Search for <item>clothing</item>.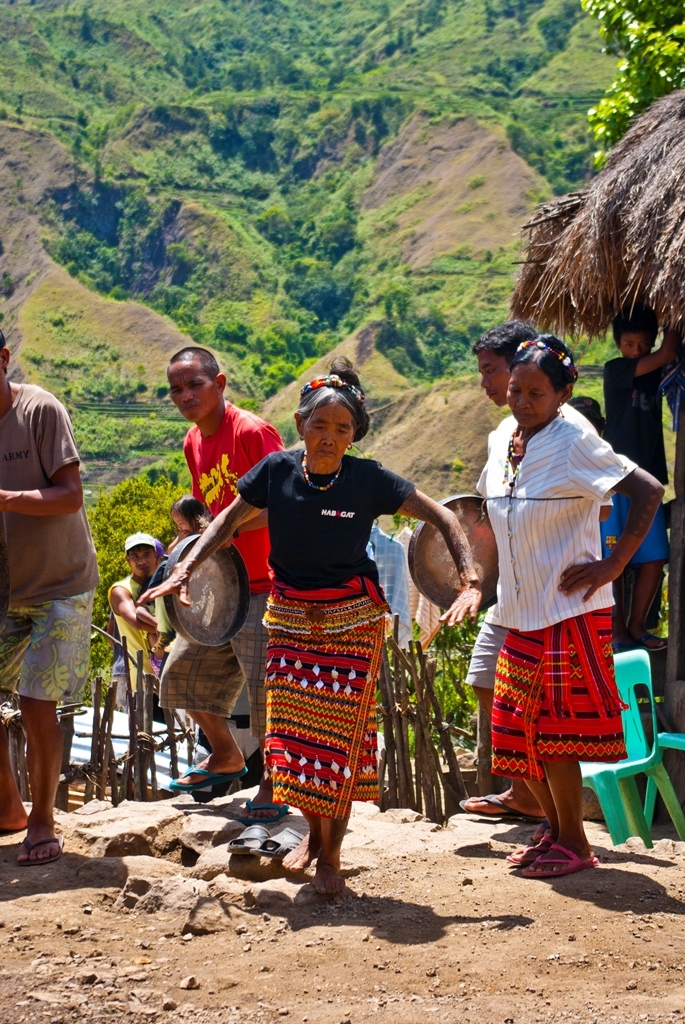
Found at bbox(108, 572, 172, 700).
